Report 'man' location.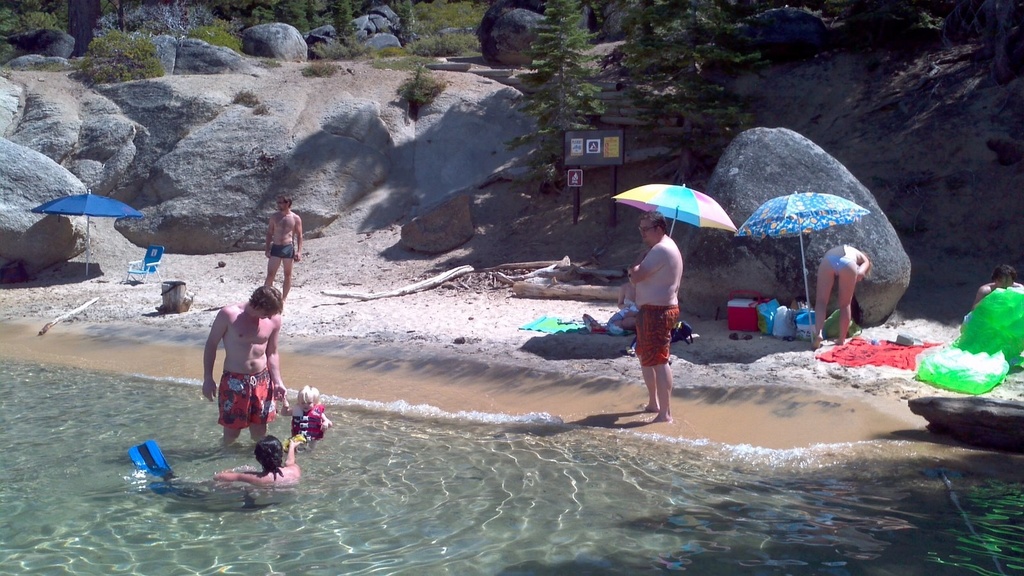
Report: [620, 200, 693, 424].
